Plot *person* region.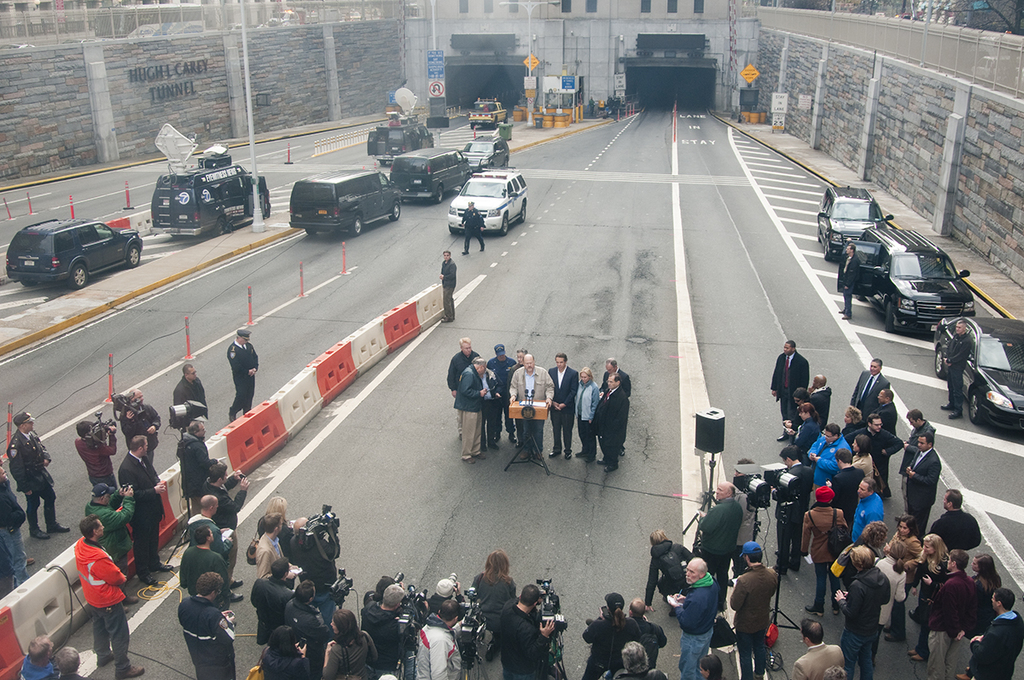
Plotted at l=769, t=340, r=809, b=444.
